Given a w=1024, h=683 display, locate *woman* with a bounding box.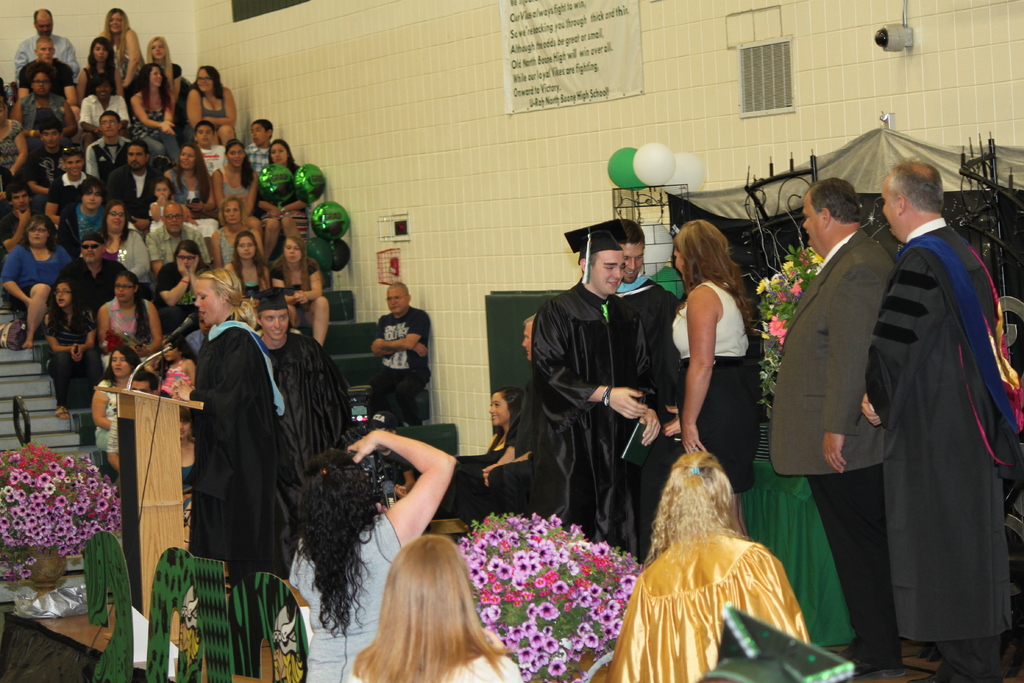
Located: select_region(12, 65, 74, 135).
